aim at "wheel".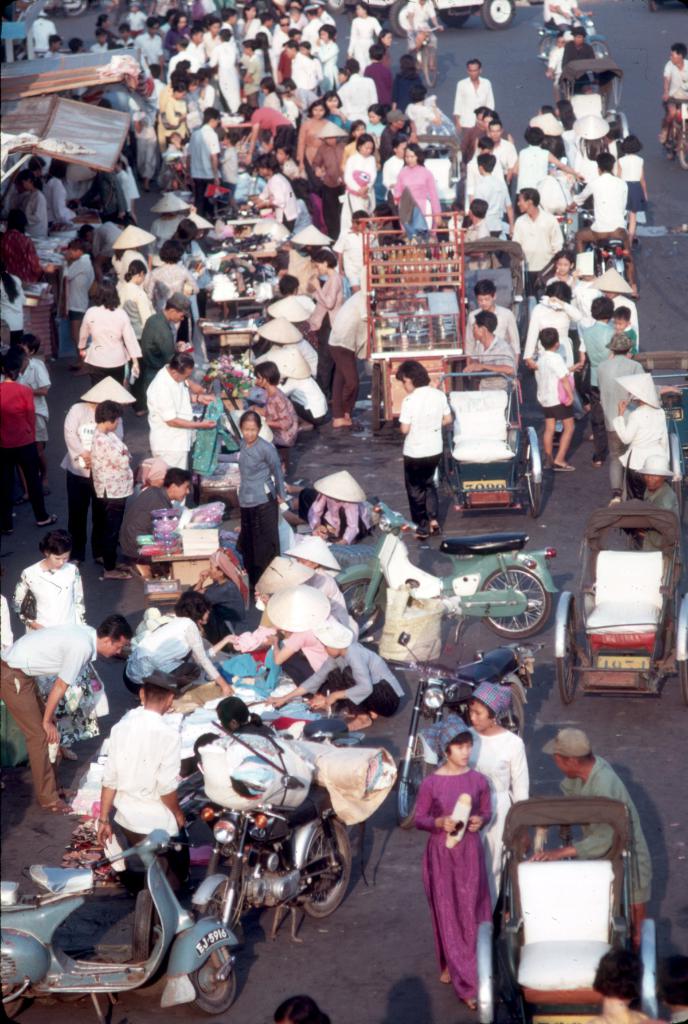
Aimed at (195, 885, 238, 929).
